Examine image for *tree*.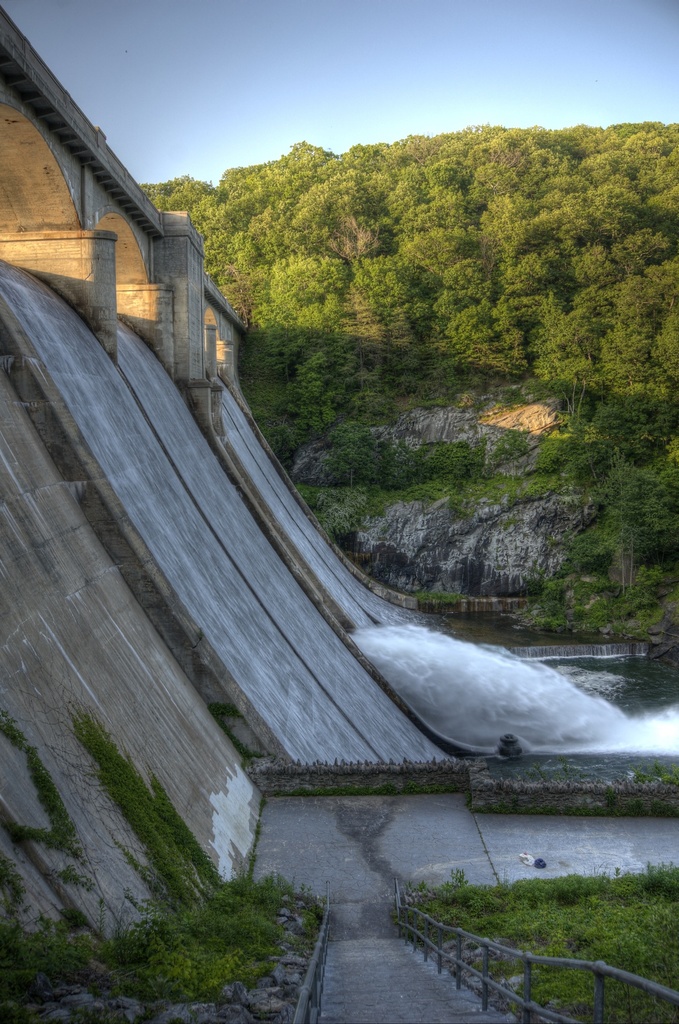
Examination result: 567 458 678 588.
